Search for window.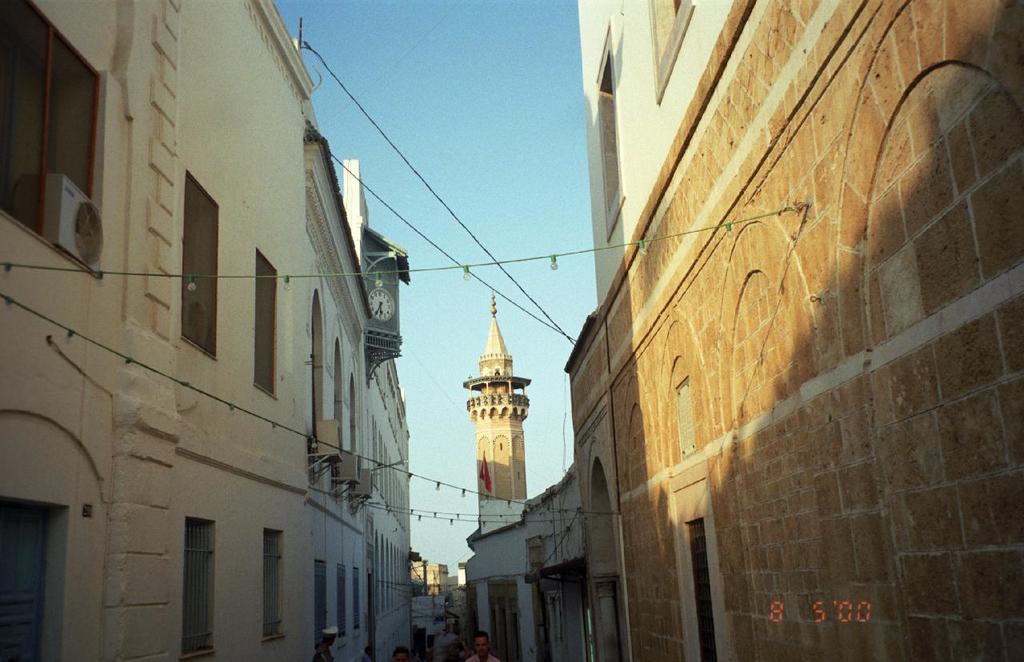
Found at box=[313, 291, 325, 443].
